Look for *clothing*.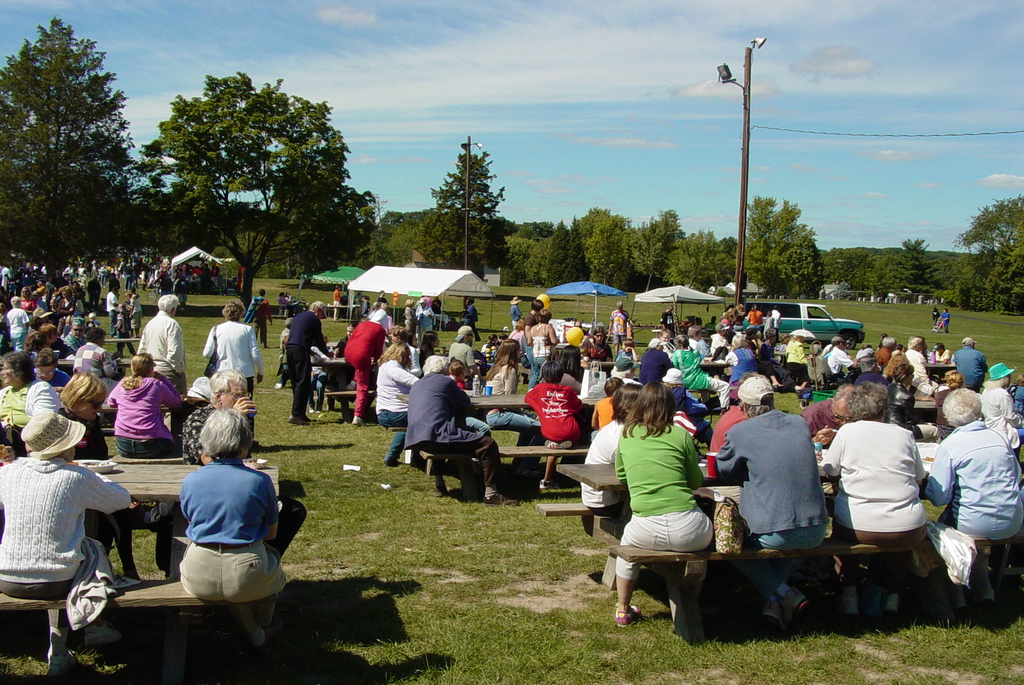
Found: box=[785, 336, 810, 387].
